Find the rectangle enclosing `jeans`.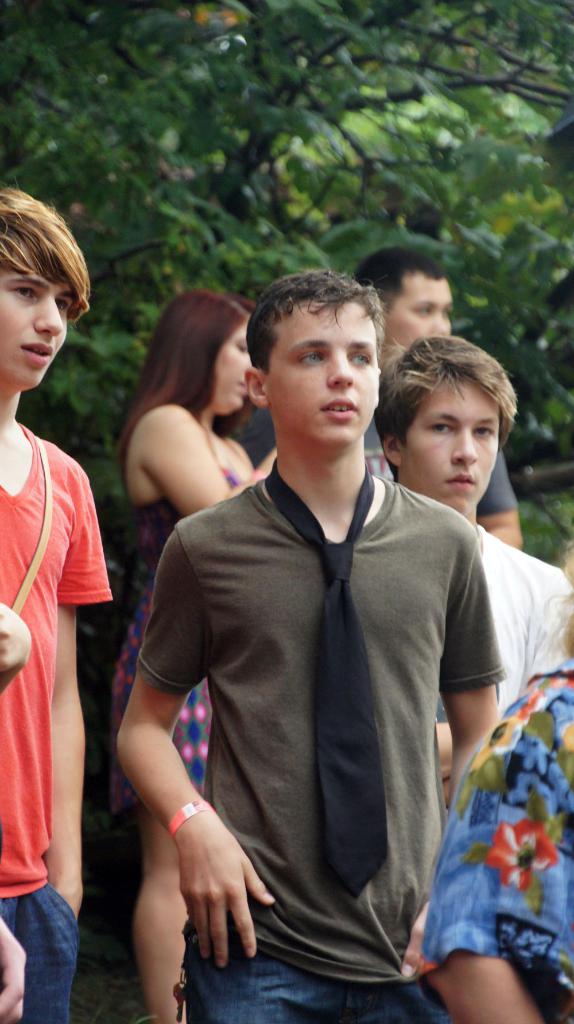
select_region(10, 891, 70, 1014).
